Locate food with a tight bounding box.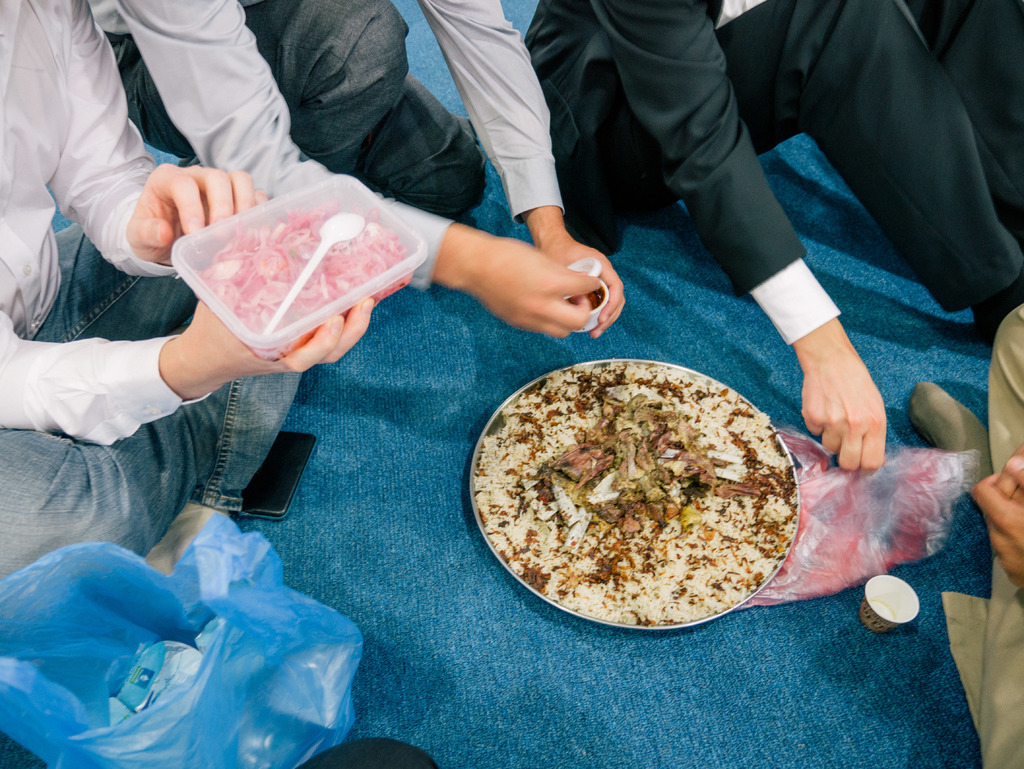
pyautogui.locateOnScreen(472, 358, 799, 628).
